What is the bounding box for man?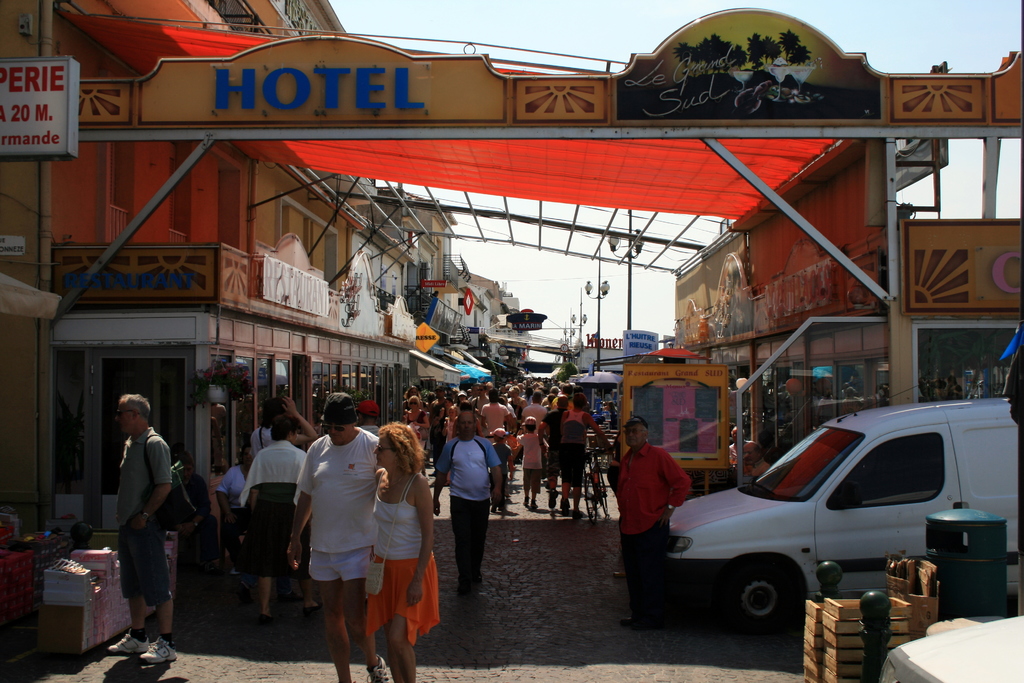
[x1=428, y1=385, x2=447, y2=411].
